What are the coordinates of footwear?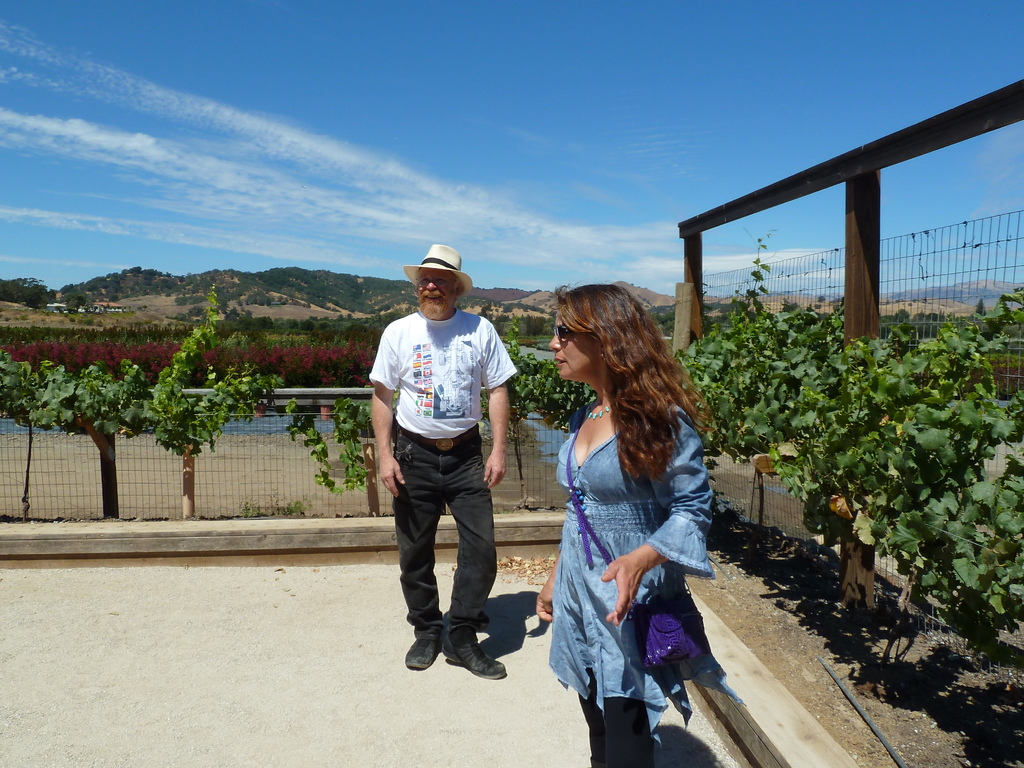
pyautogui.locateOnScreen(437, 627, 506, 680).
